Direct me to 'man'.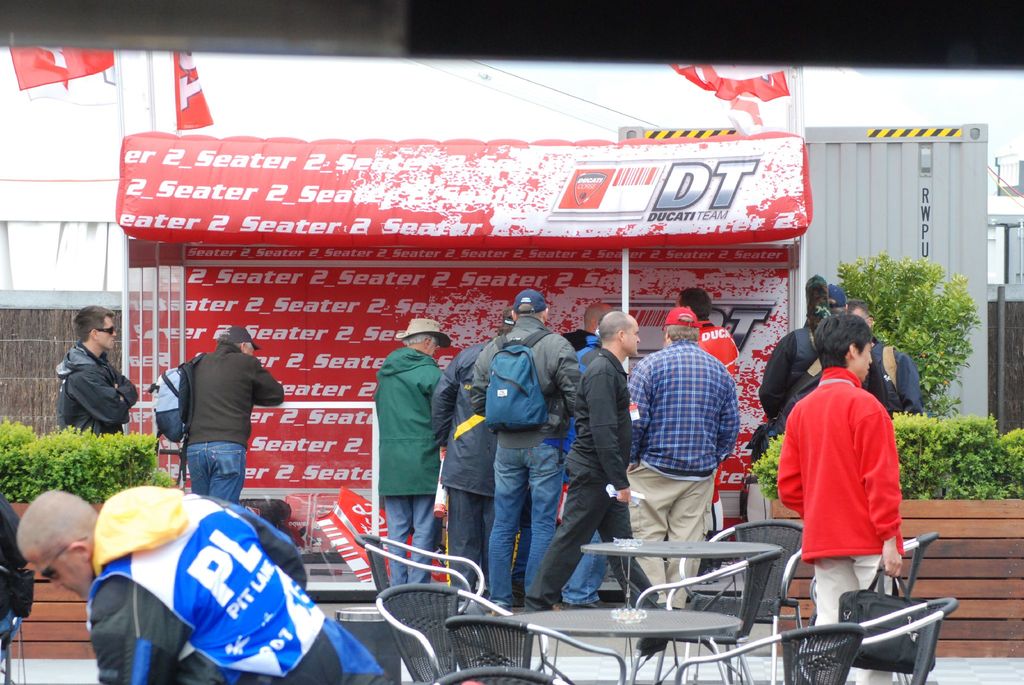
Direction: bbox=(627, 300, 758, 566).
